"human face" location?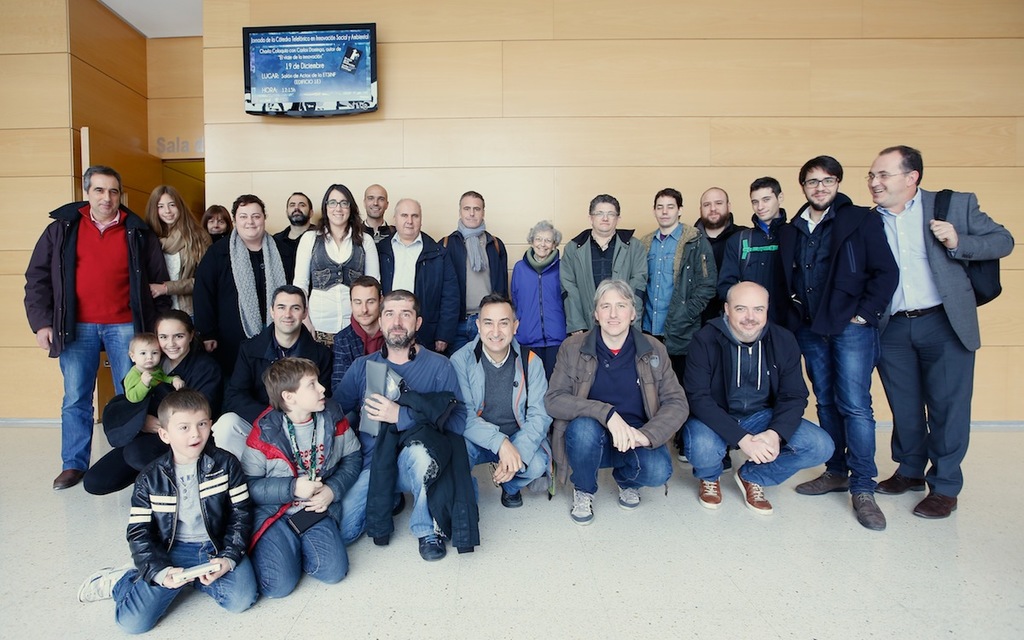
{"x1": 724, "y1": 284, "x2": 765, "y2": 339}
